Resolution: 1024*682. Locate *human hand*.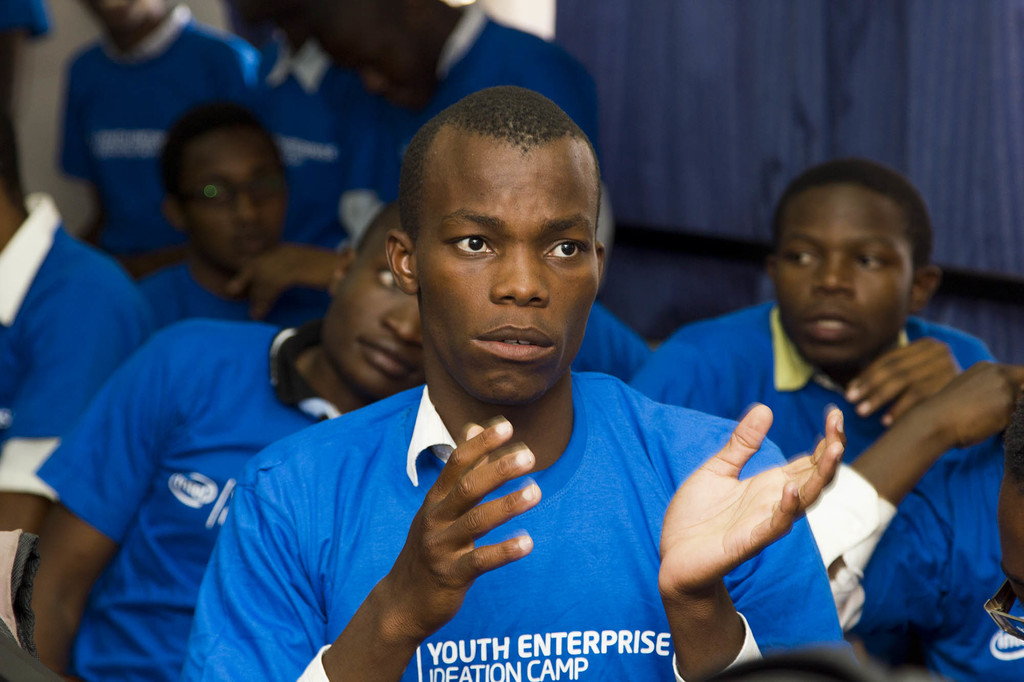
box=[224, 240, 343, 326].
